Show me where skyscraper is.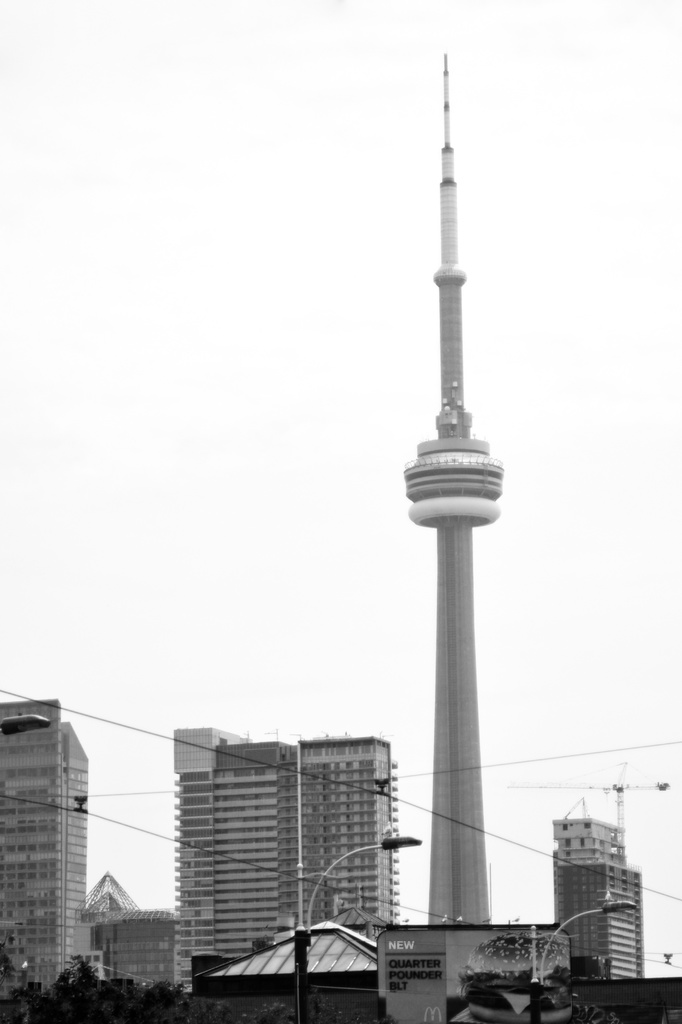
skyscraper is at pyautogui.locateOnScreen(405, 48, 507, 928).
